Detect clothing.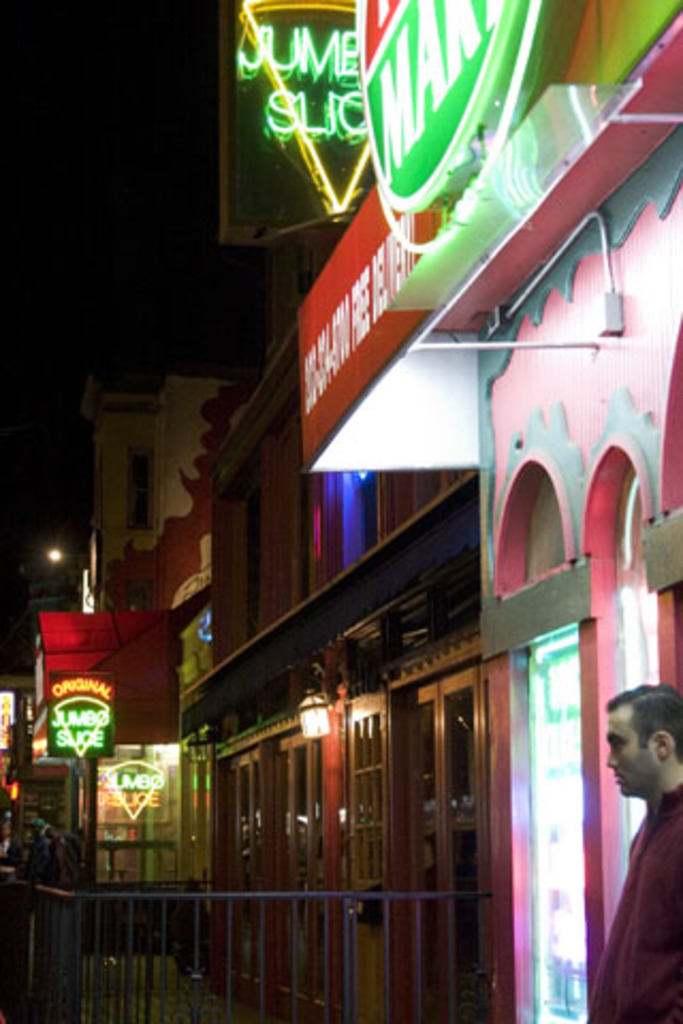
Detected at (x1=595, y1=704, x2=681, y2=1005).
